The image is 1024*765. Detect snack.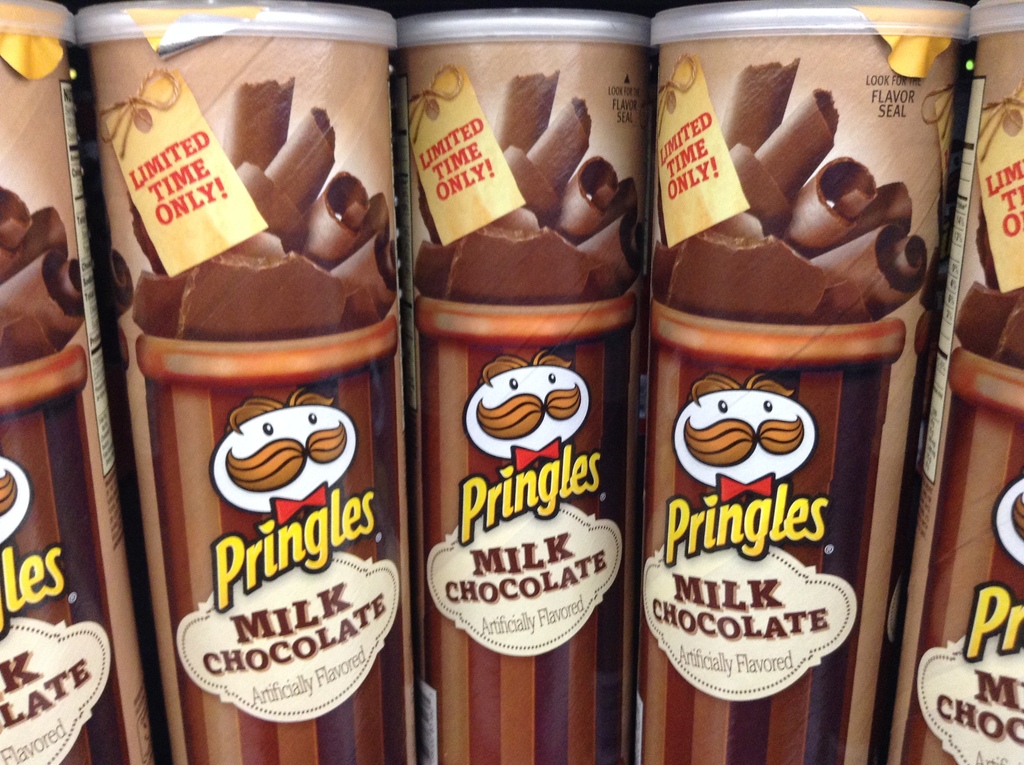
Detection: Rect(886, 0, 1023, 764).
